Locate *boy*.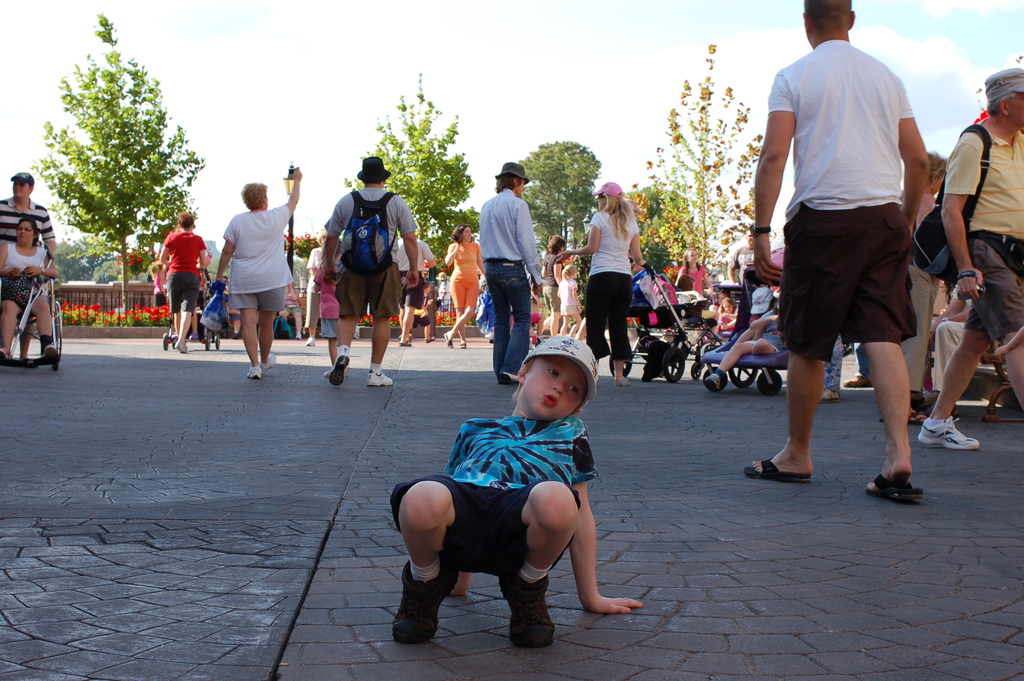
Bounding box: [left=398, top=283, right=436, bottom=341].
